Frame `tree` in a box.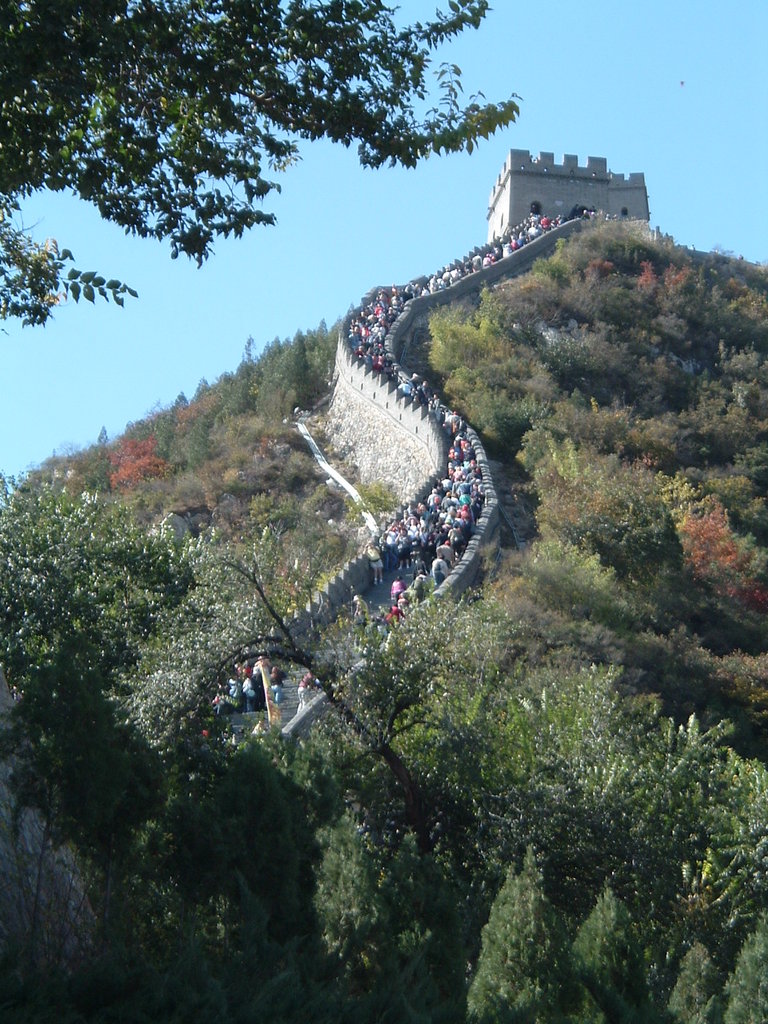
left=0, top=0, right=525, bottom=334.
